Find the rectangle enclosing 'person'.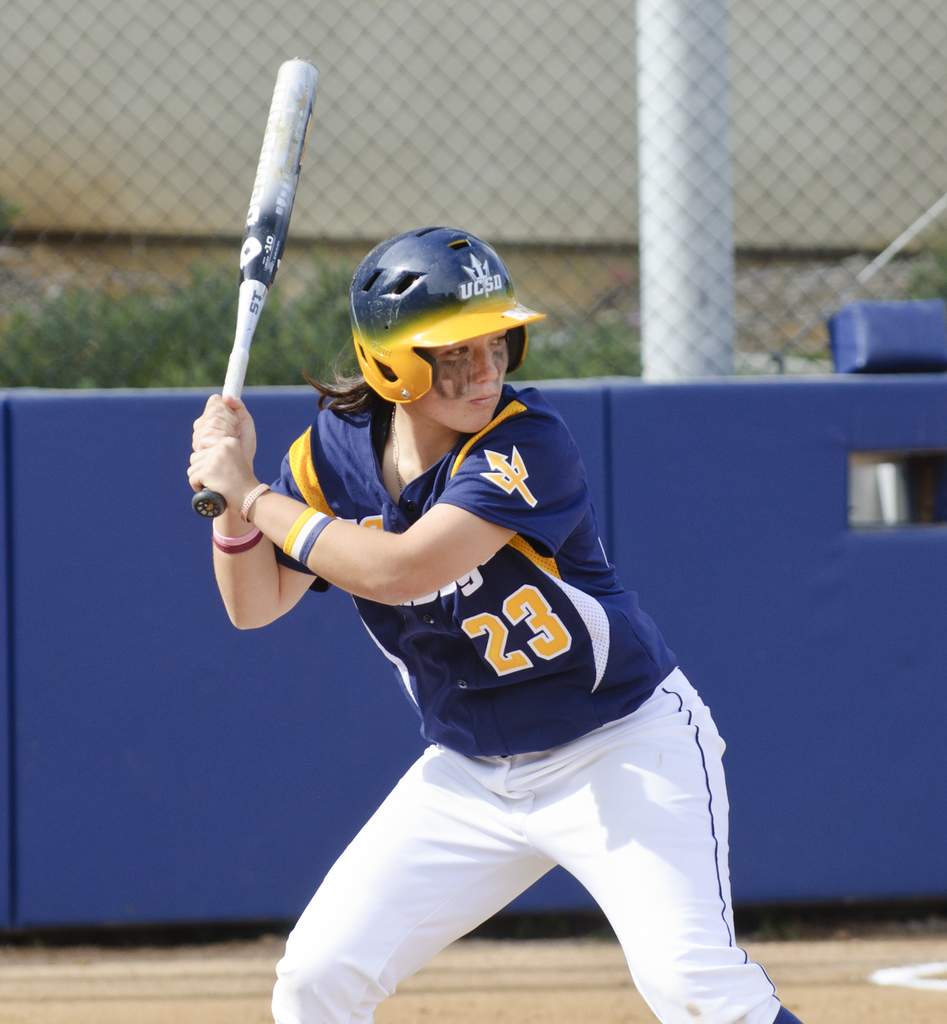
181, 224, 805, 1023.
